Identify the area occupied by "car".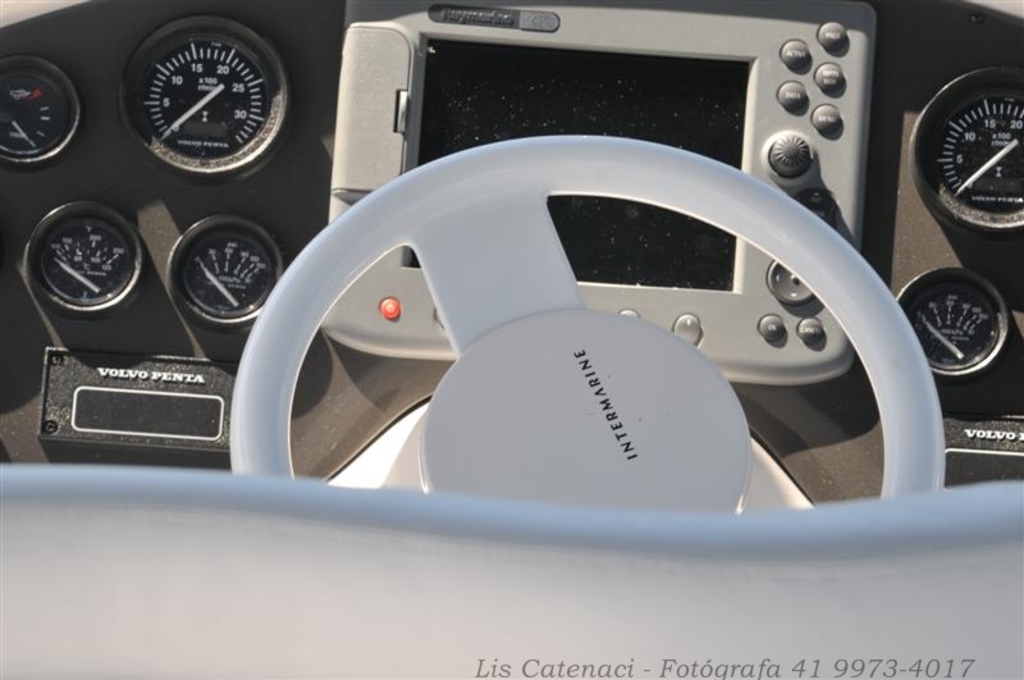
Area: x1=0 y1=0 x2=1023 y2=676.
